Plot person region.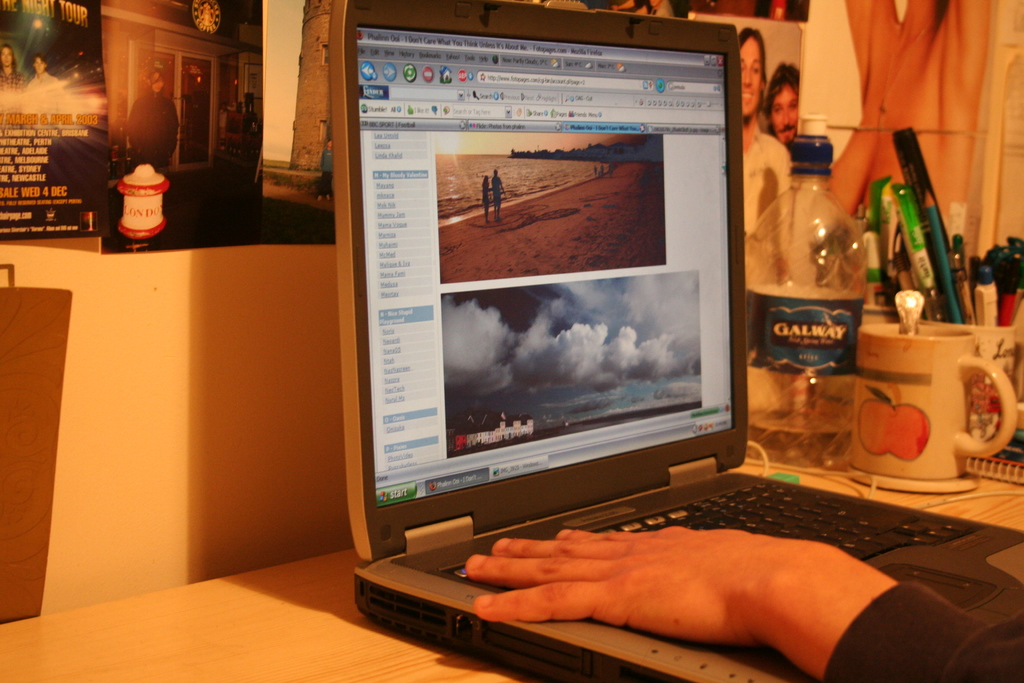
Plotted at box=[28, 51, 59, 89].
